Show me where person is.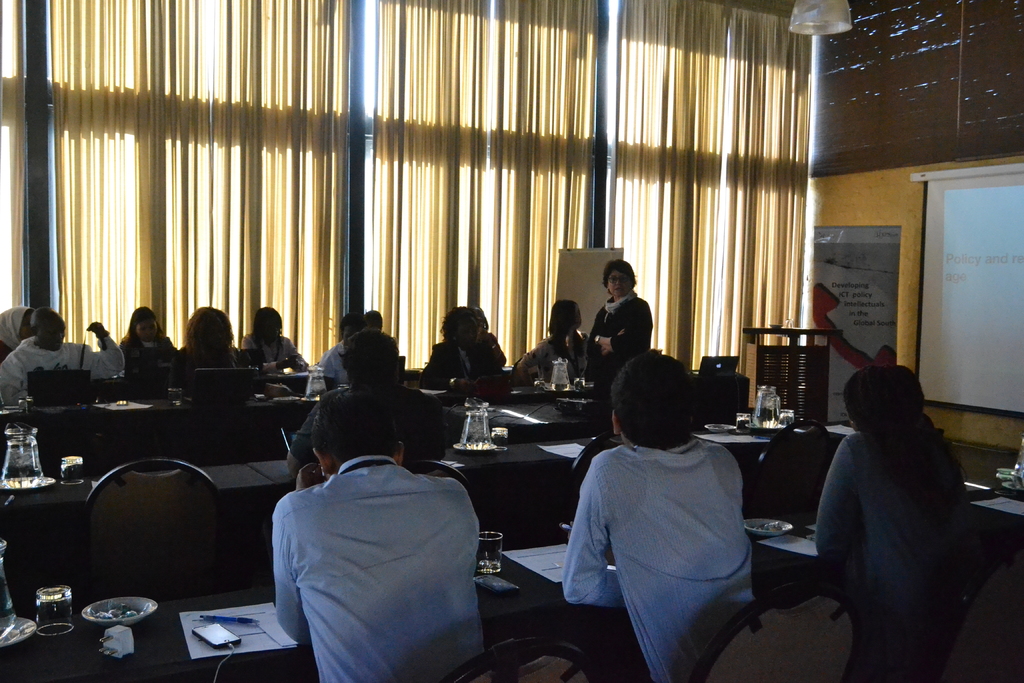
person is at Rect(414, 306, 504, 391).
